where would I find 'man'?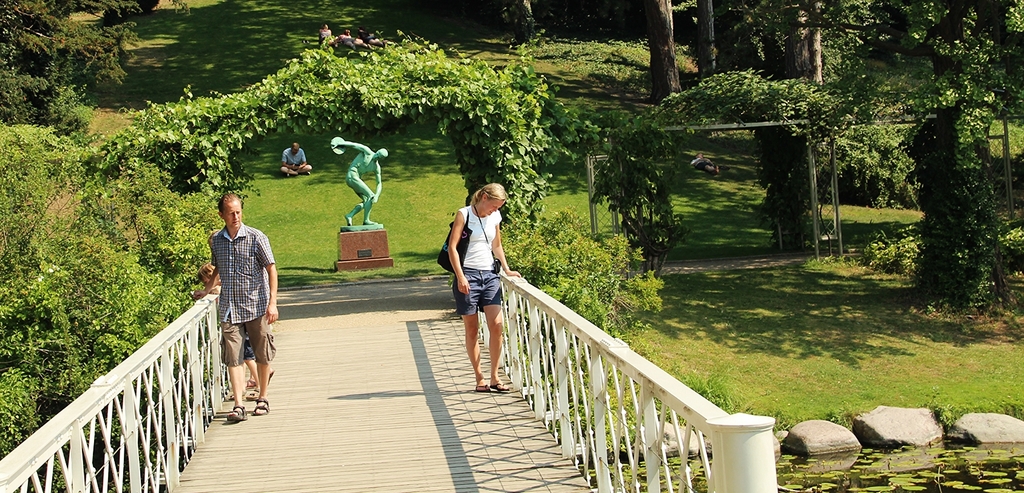
At detection(202, 193, 274, 419).
